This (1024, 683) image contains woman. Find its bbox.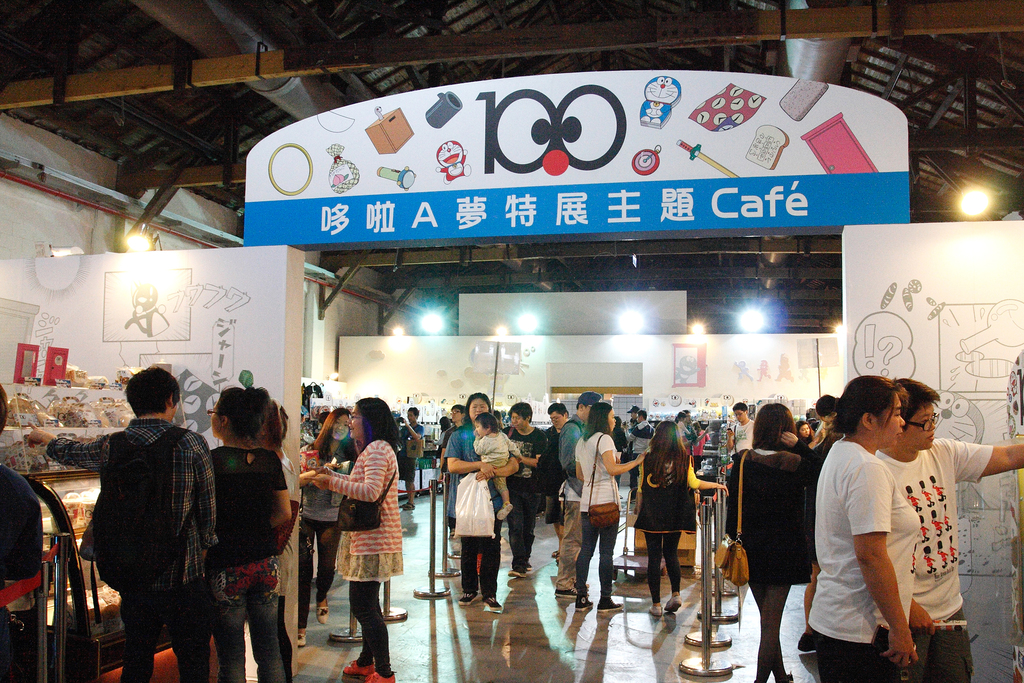
left=577, top=402, right=644, bottom=614.
